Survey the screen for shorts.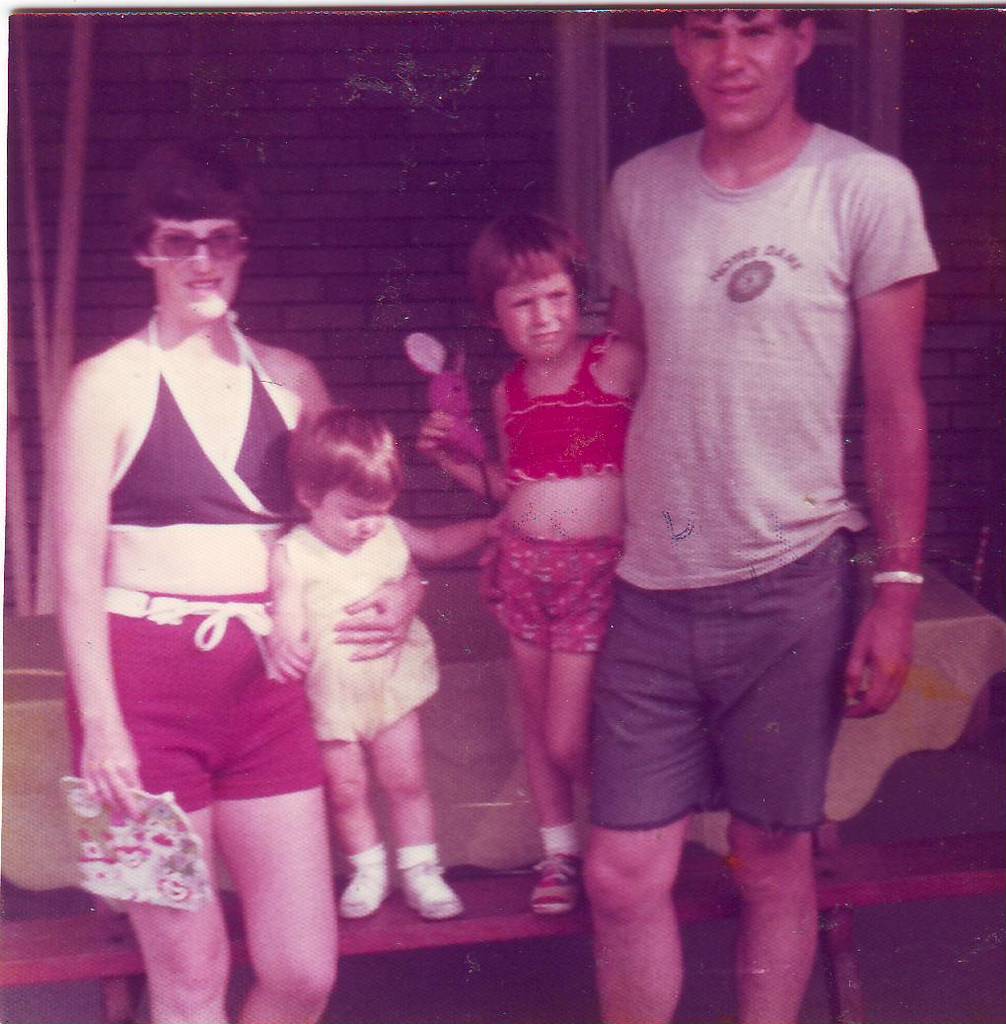
Survey found: locate(577, 540, 857, 829).
